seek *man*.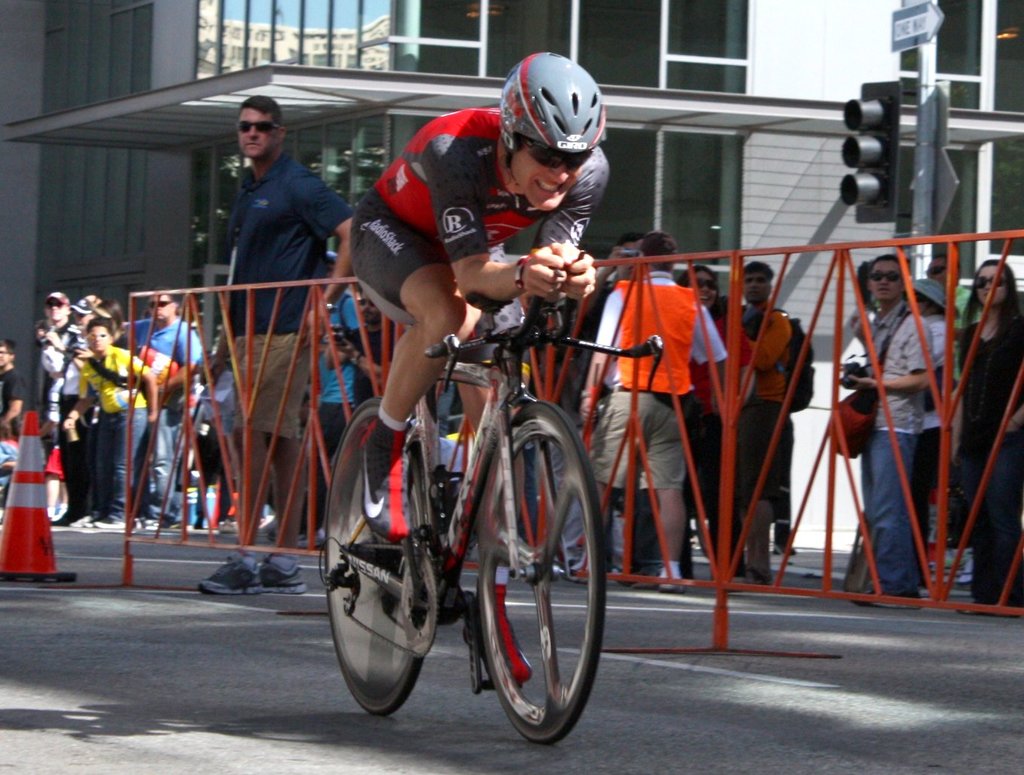
rect(364, 53, 611, 684).
